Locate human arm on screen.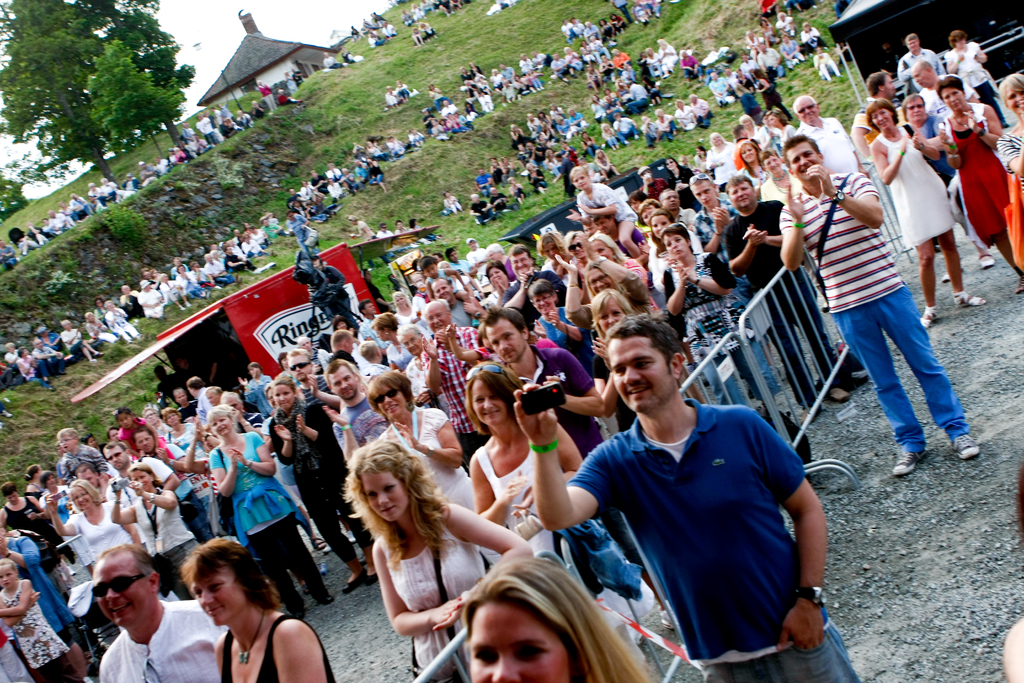
On screen at select_region(728, 226, 766, 267).
